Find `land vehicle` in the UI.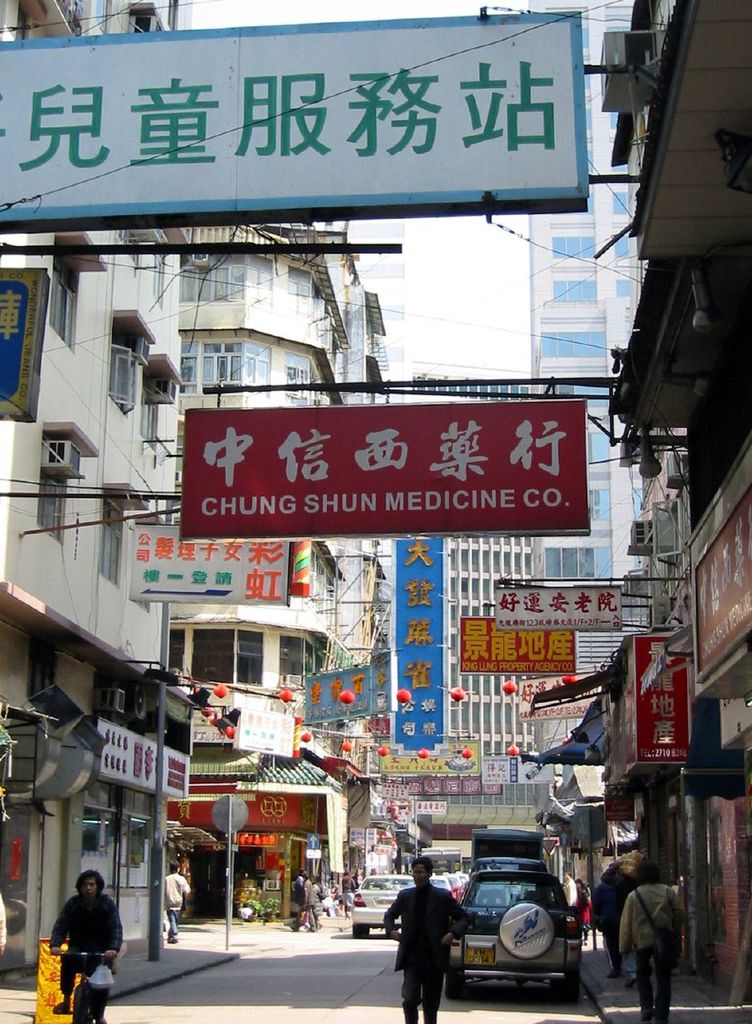
UI element at (430,872,457,898).
